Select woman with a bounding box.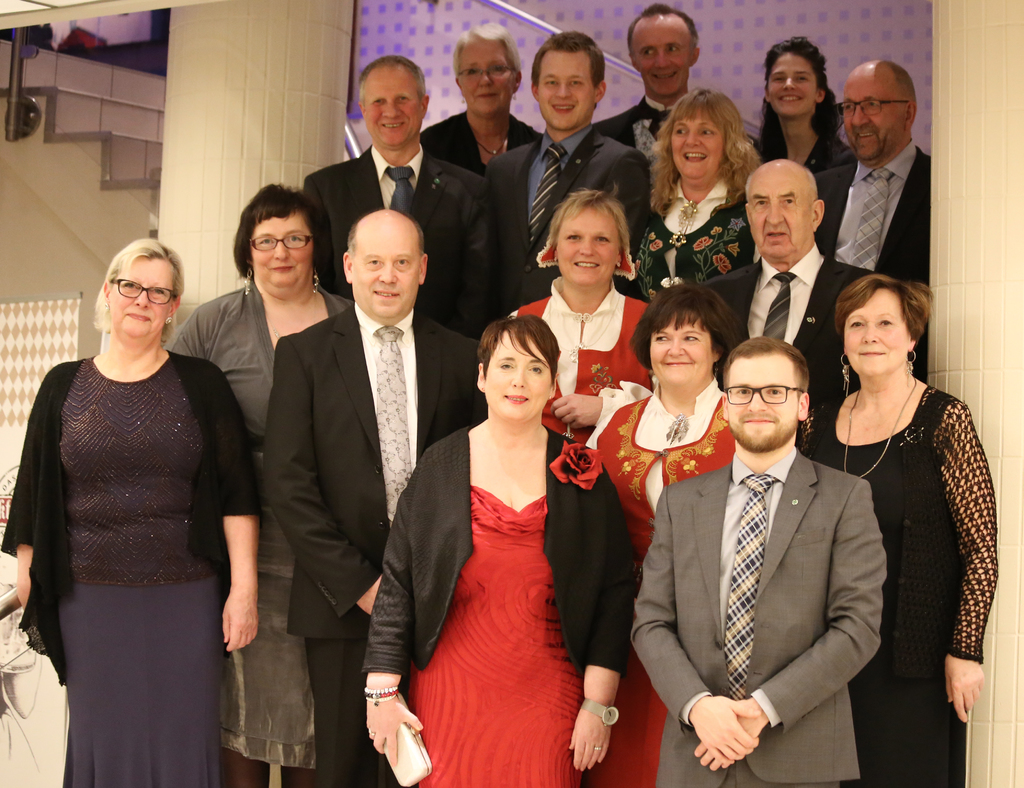
{"x1": 373, "y1": 320, "x2": 640, "y2": 787}.
